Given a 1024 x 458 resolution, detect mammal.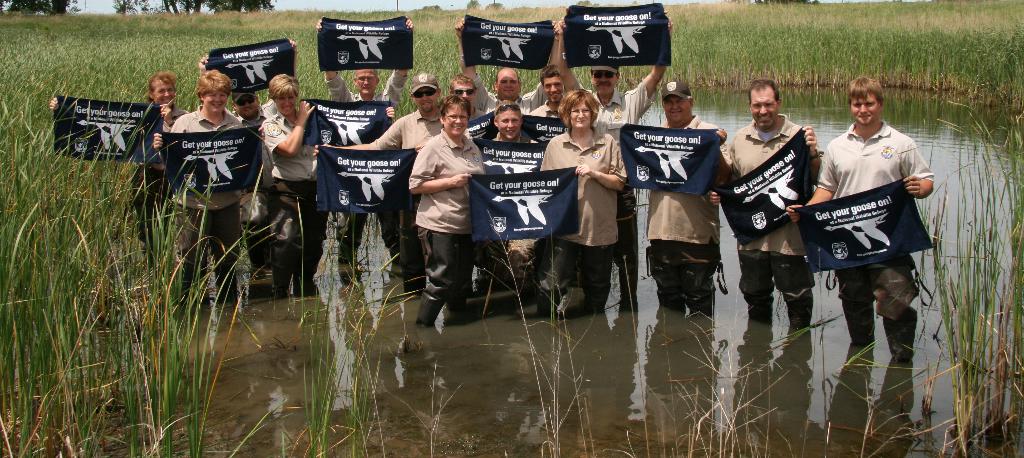
pyautogui.locateOnScreen(52, 67, 189, 257).
